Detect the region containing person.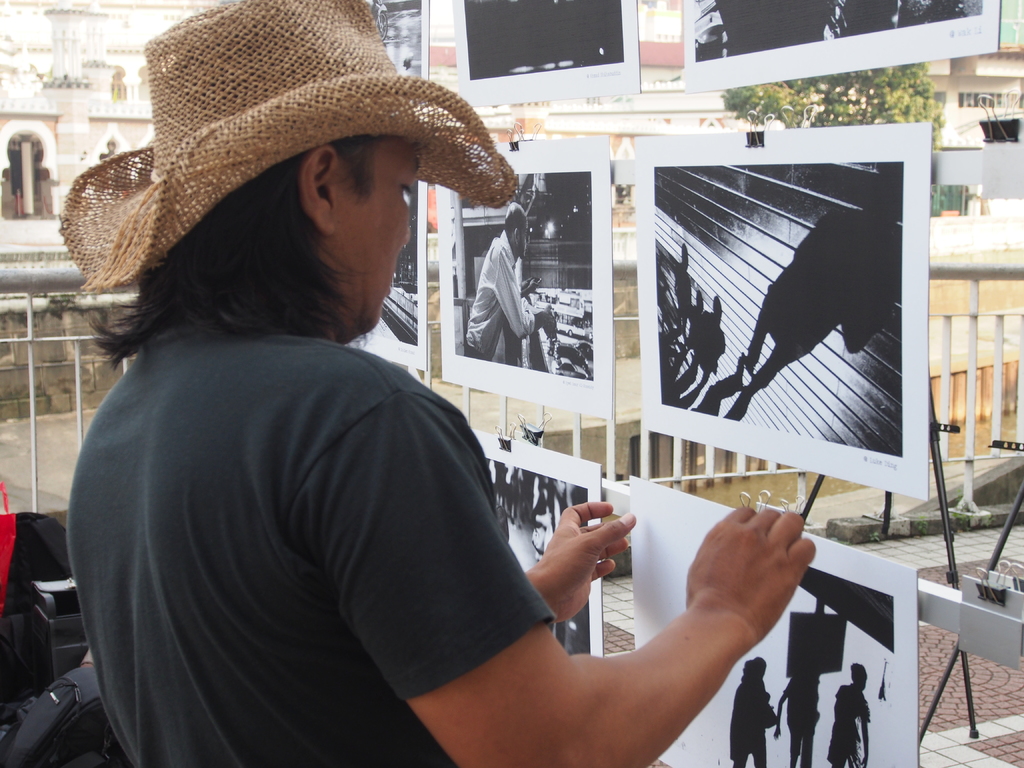
463:201:558:361.
